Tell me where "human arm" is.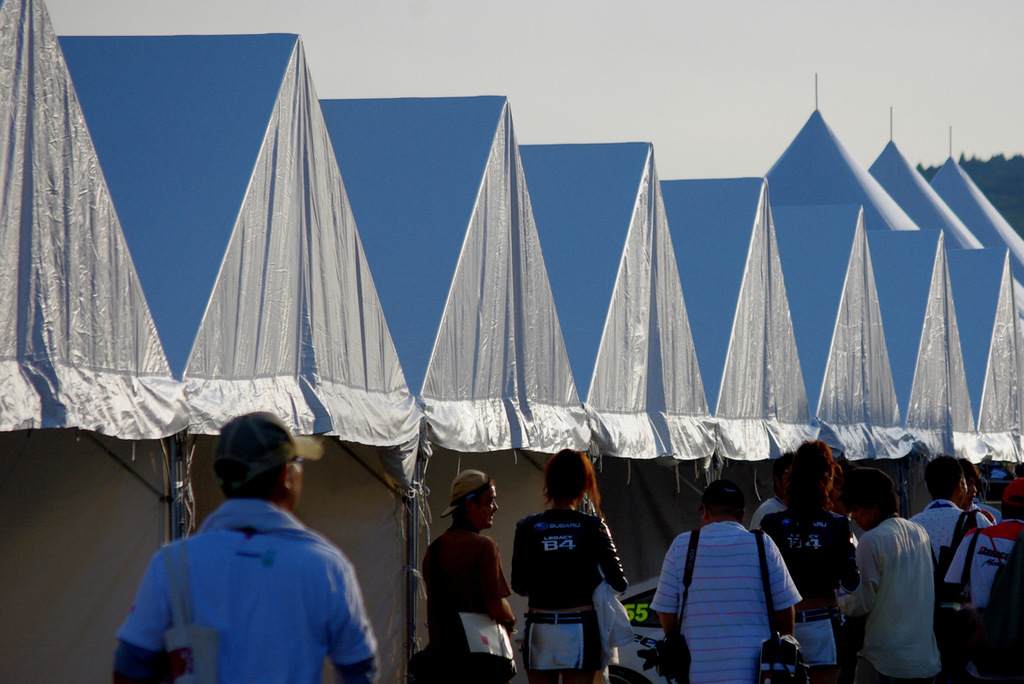
"human arm" is at x1=602, y1=519, x2=628, y2=605.
